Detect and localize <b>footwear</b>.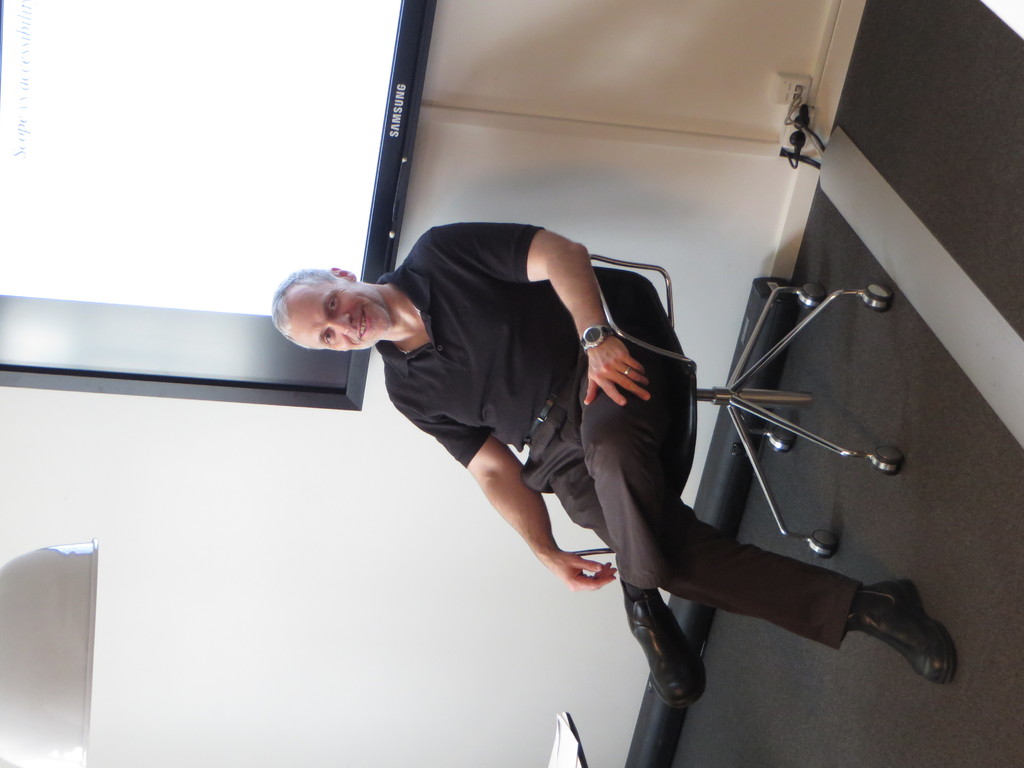
Localized at (621,561,737,742).
